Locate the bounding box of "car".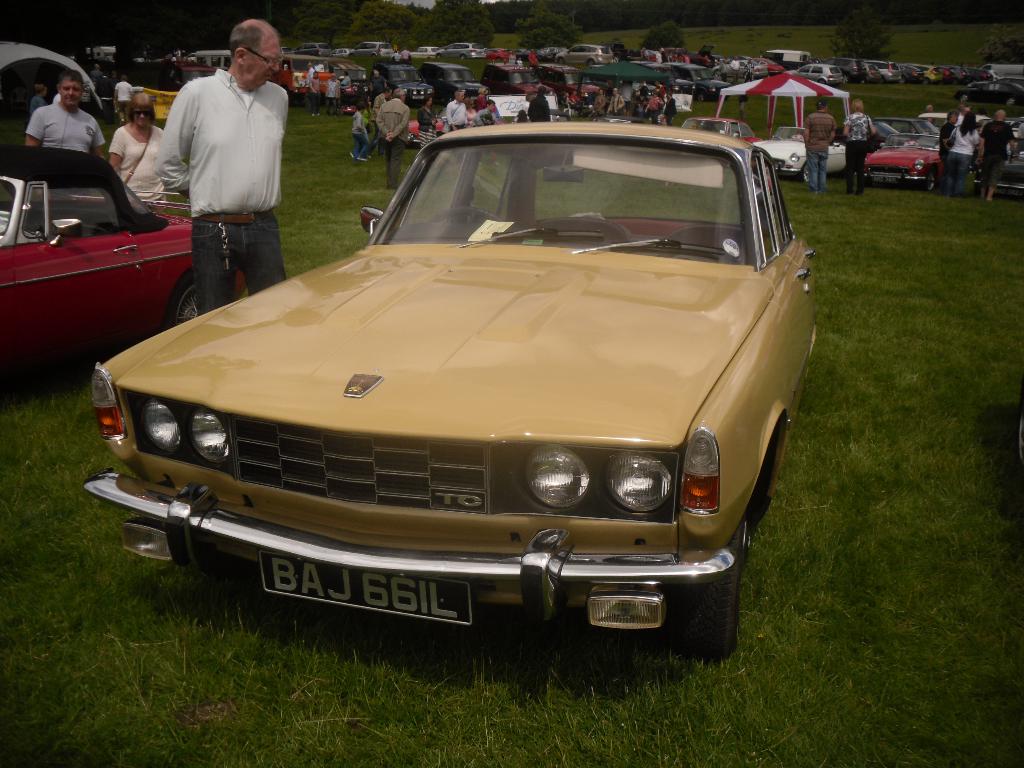
Bounding box: bbox=(84, 128, 824, 652).
